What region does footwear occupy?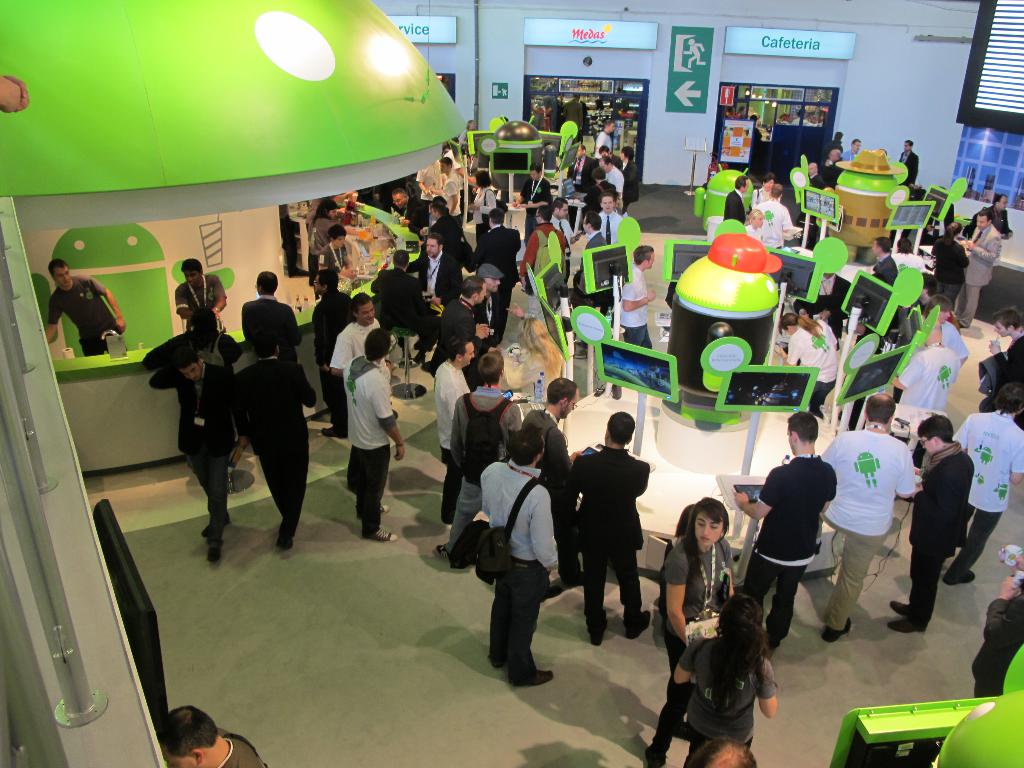
l=584, t=607, r=610, b=648.
